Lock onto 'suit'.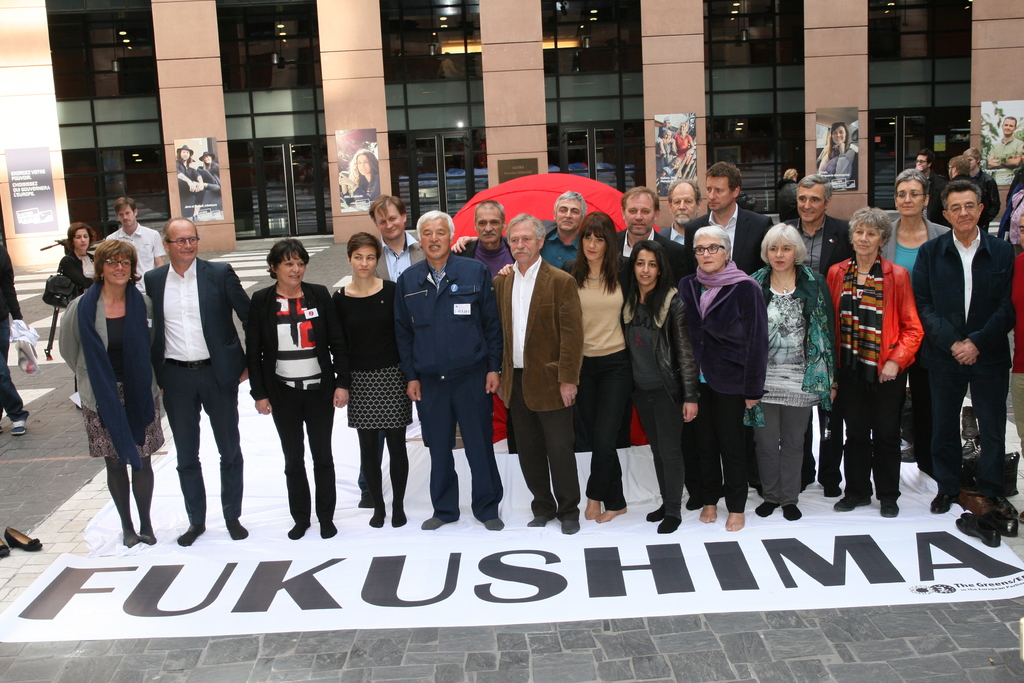
Locked: {"left": 922, "top": 176, "right": 1009, "bottom": 516}.
